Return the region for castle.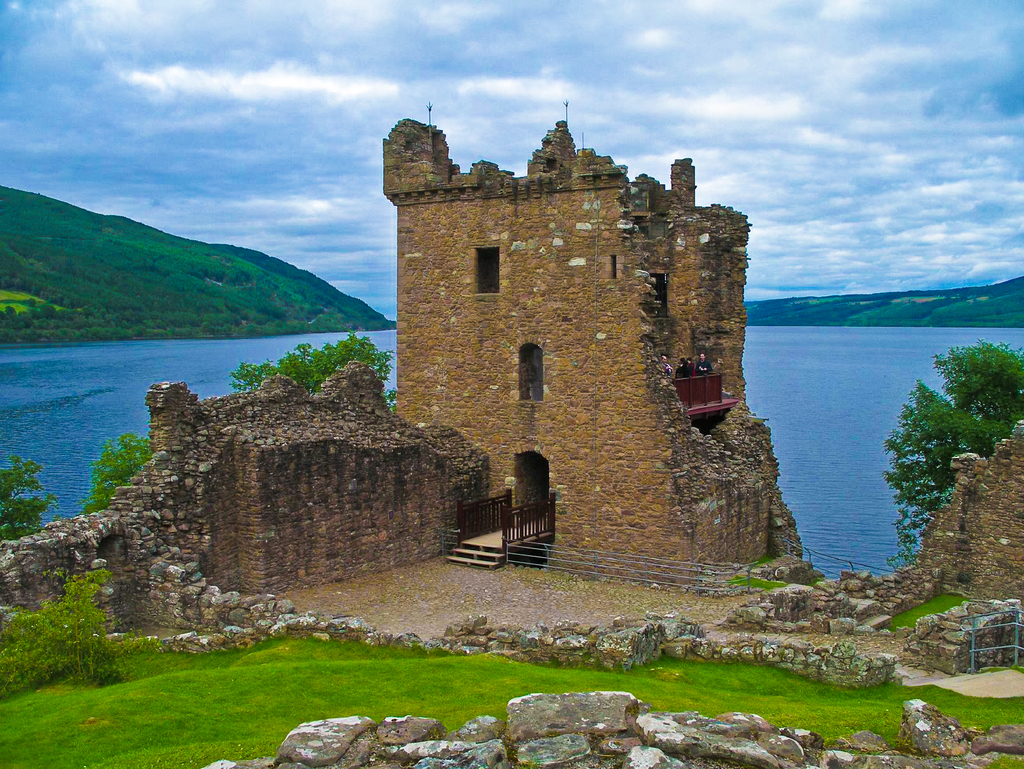
{"left": 374, "top": 90, "right": 758, "bottom": 603}.
